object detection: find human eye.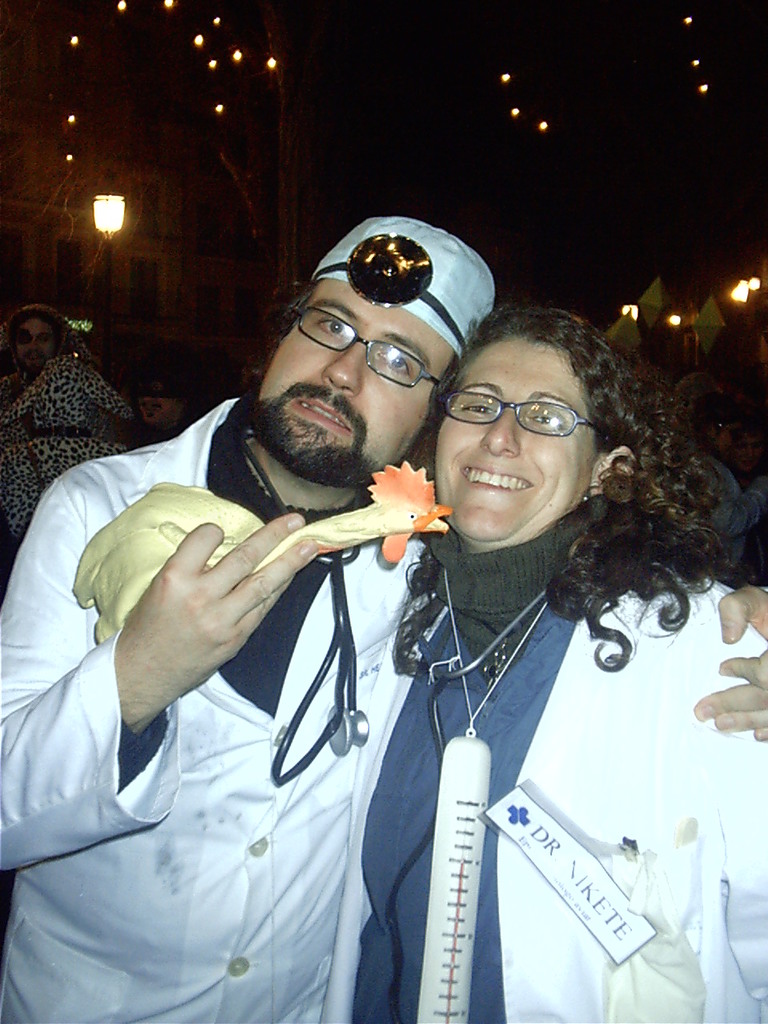
{"left": 315, "top": 316, "right": 354, "bottom": 341}.
